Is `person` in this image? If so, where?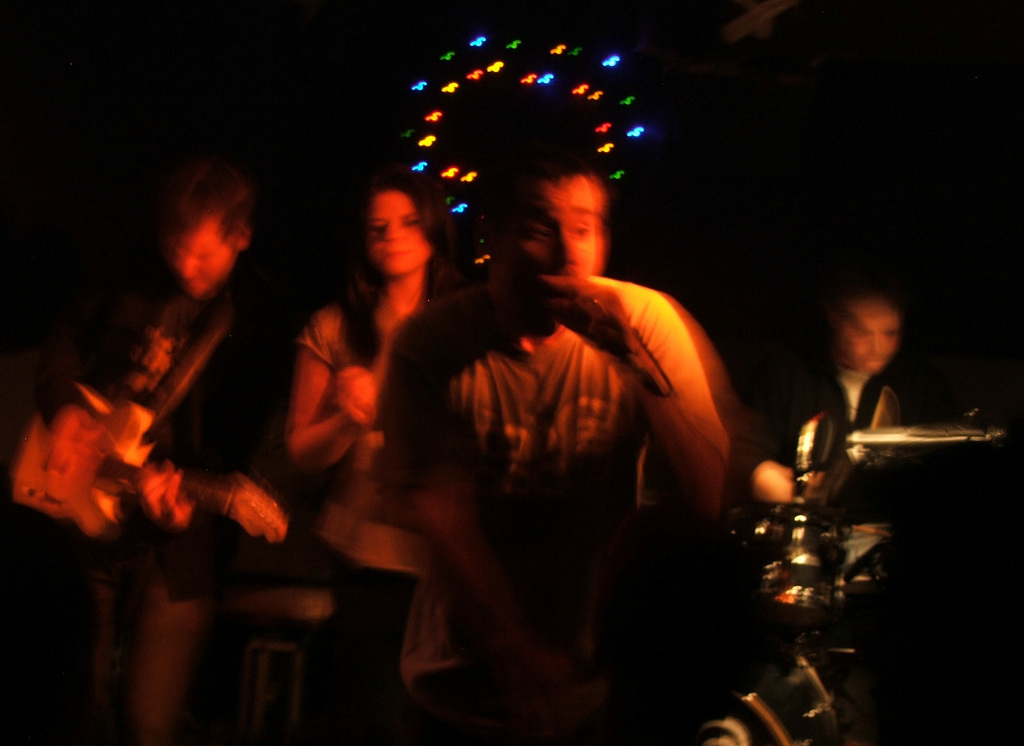
Yes, at 779,288,904,482.
